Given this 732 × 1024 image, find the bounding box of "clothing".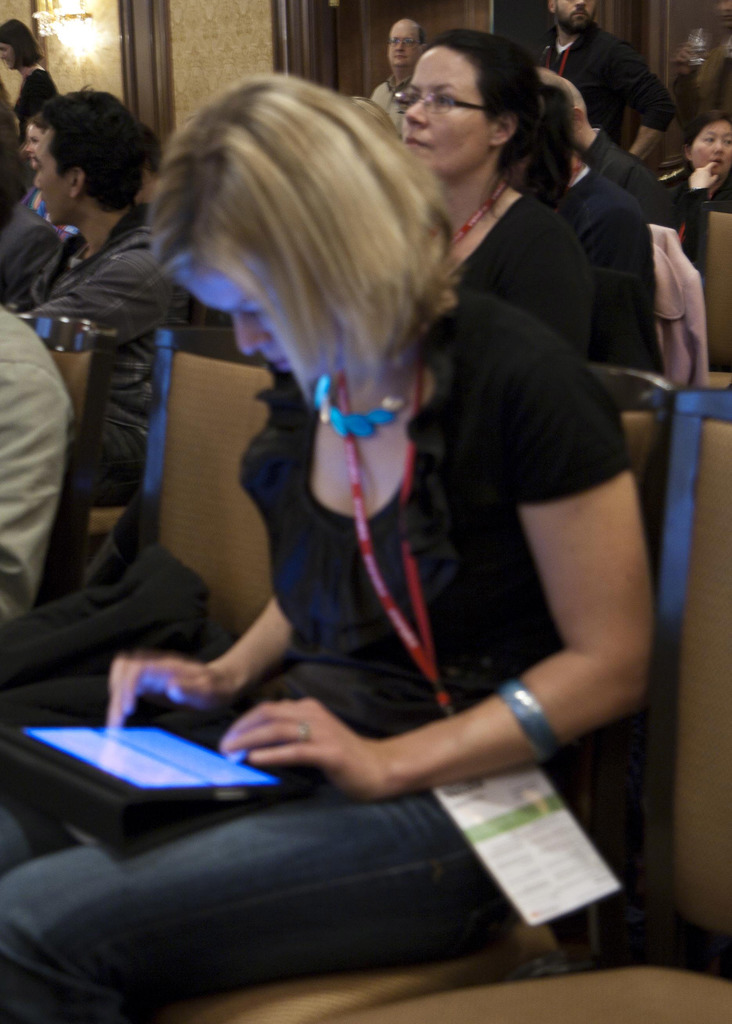
(left=471, top=210, right=597, bottom=376).
